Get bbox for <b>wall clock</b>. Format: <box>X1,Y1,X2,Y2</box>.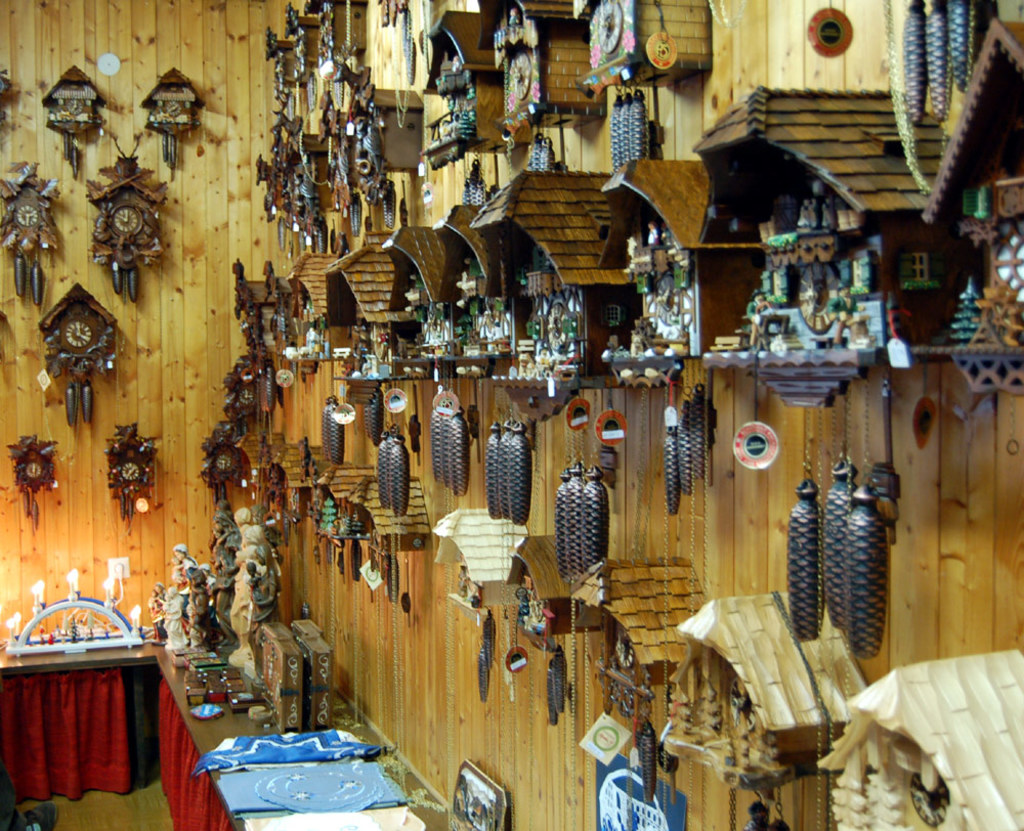
<box>39,287,115,420</box>.
